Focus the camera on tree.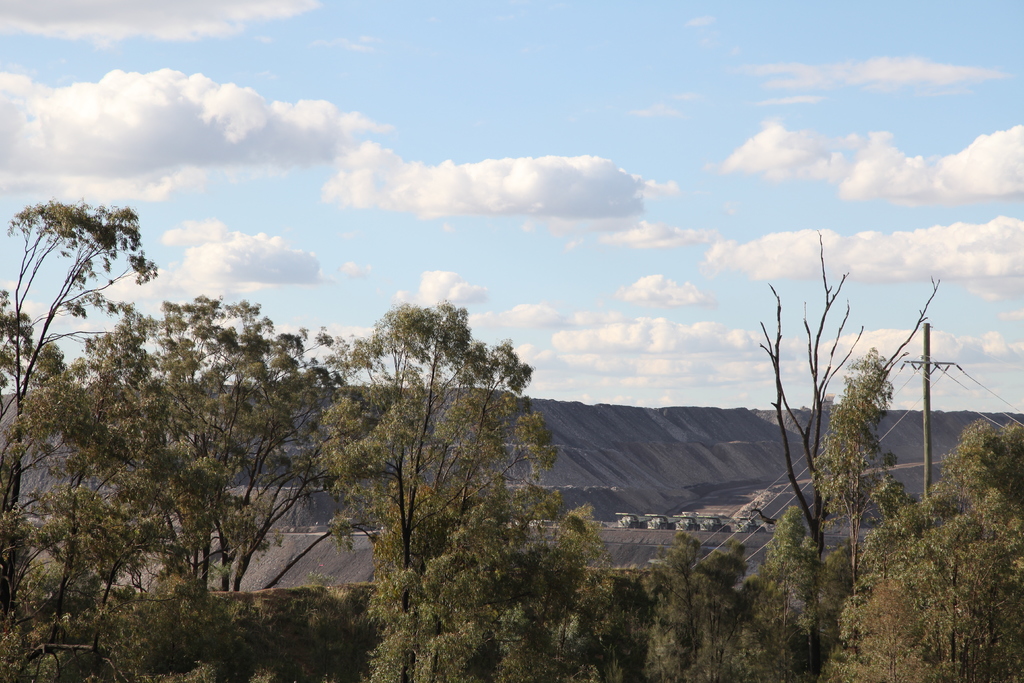
Focus region: box=[824, 418, 1023, 682].
